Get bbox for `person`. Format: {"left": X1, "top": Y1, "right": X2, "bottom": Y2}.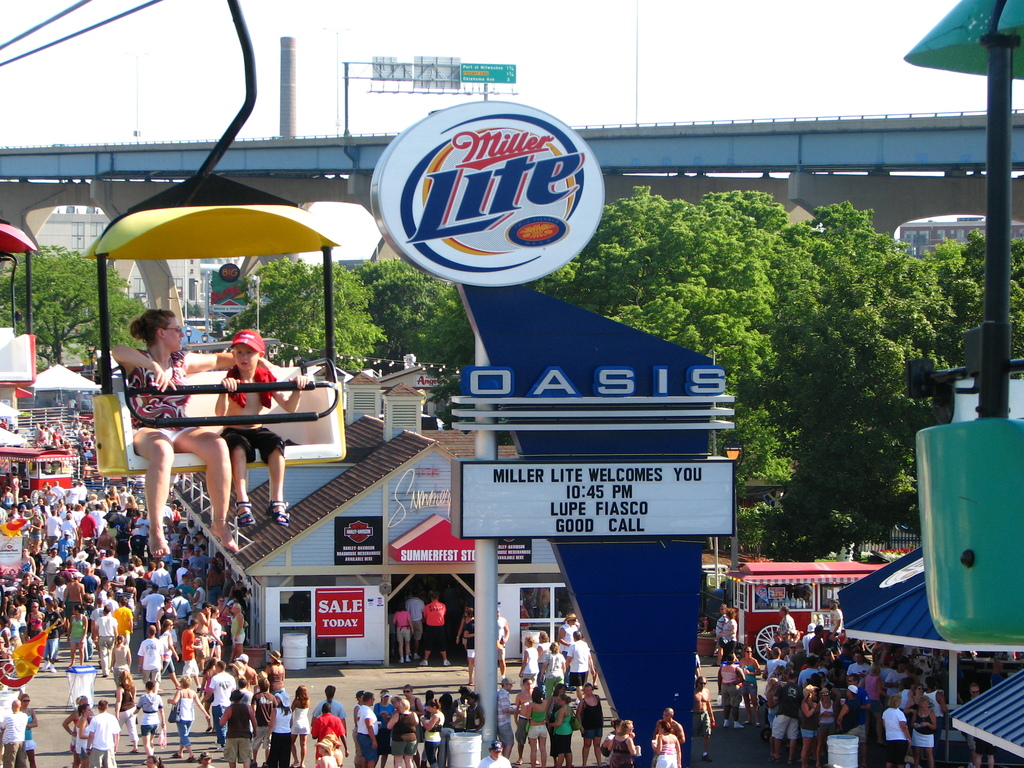
{"left": 44, "top": 542, "right": 63, "bottom": 578}.
